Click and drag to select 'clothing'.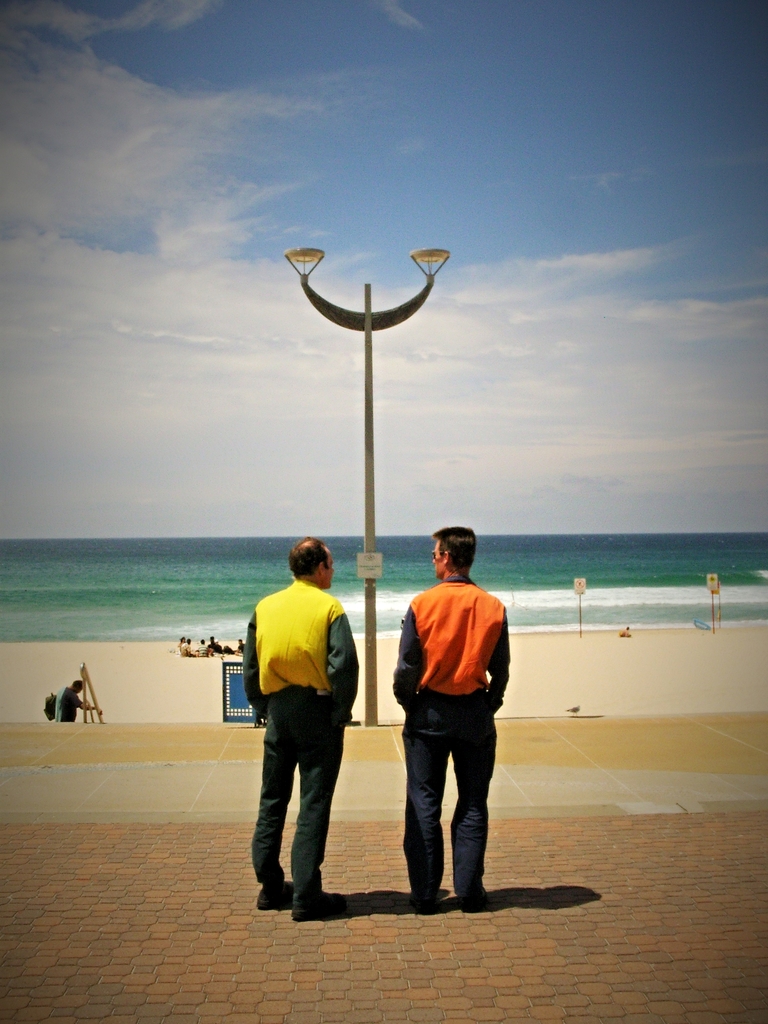
Selection: select_region(54, 686, 83, 723).
